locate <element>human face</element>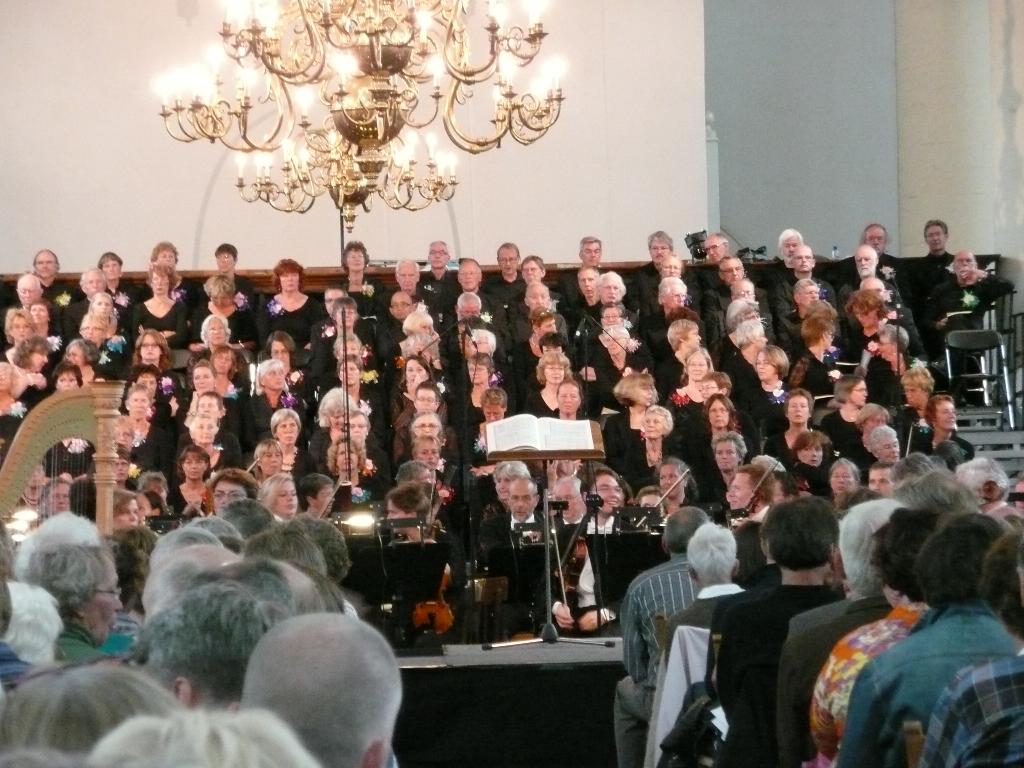
795/247/813/273
